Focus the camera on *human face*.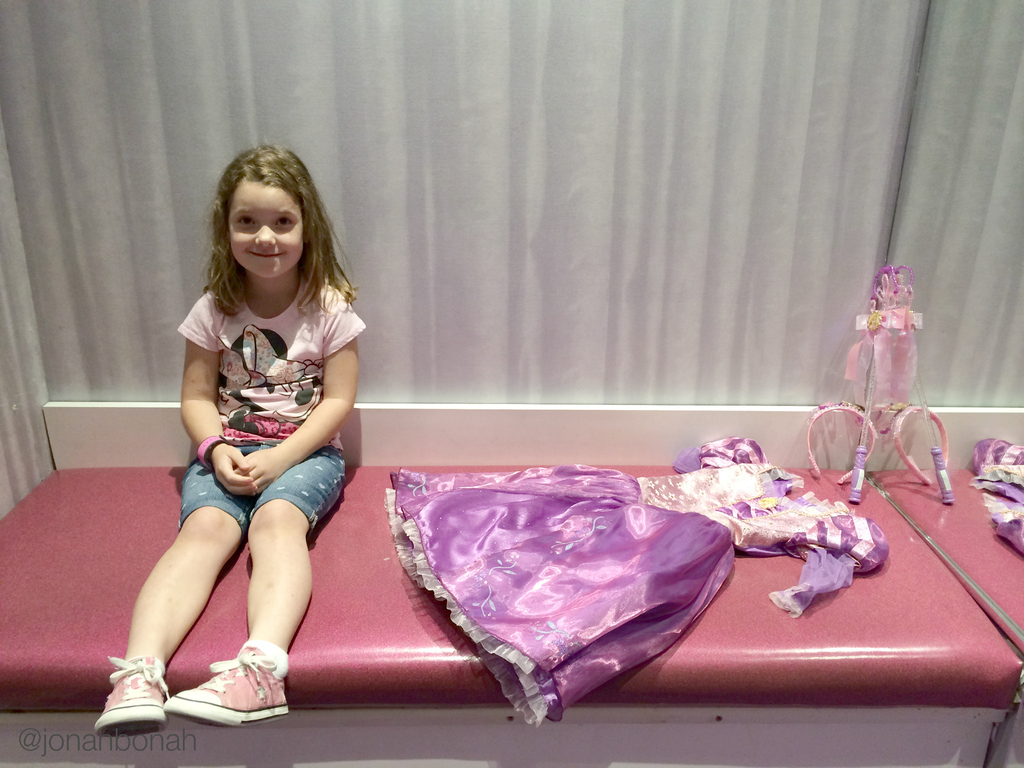
Focus region: detection(228, 177, 301, 284).
